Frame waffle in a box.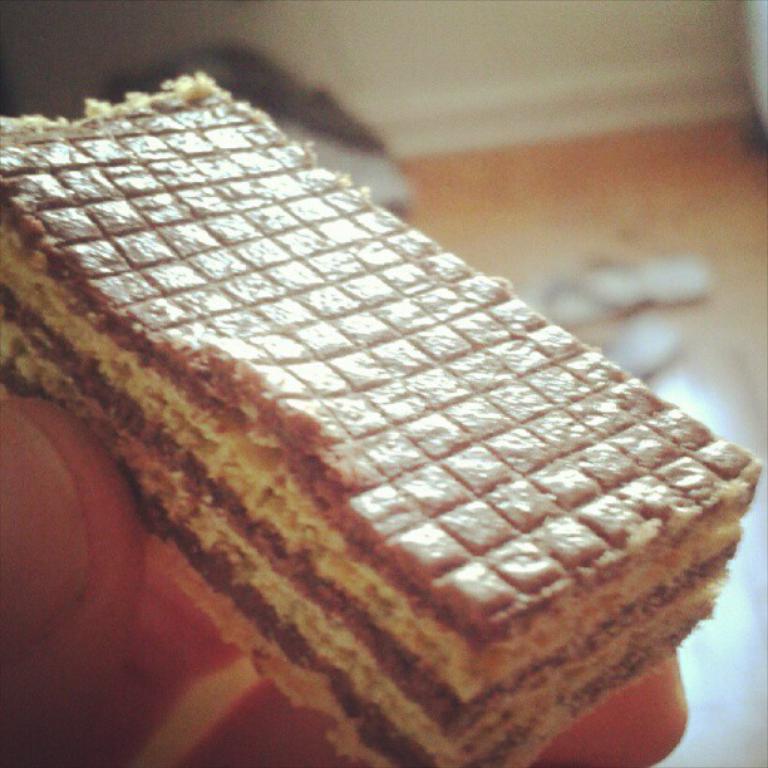
box=[0, 68, 765, 767].
